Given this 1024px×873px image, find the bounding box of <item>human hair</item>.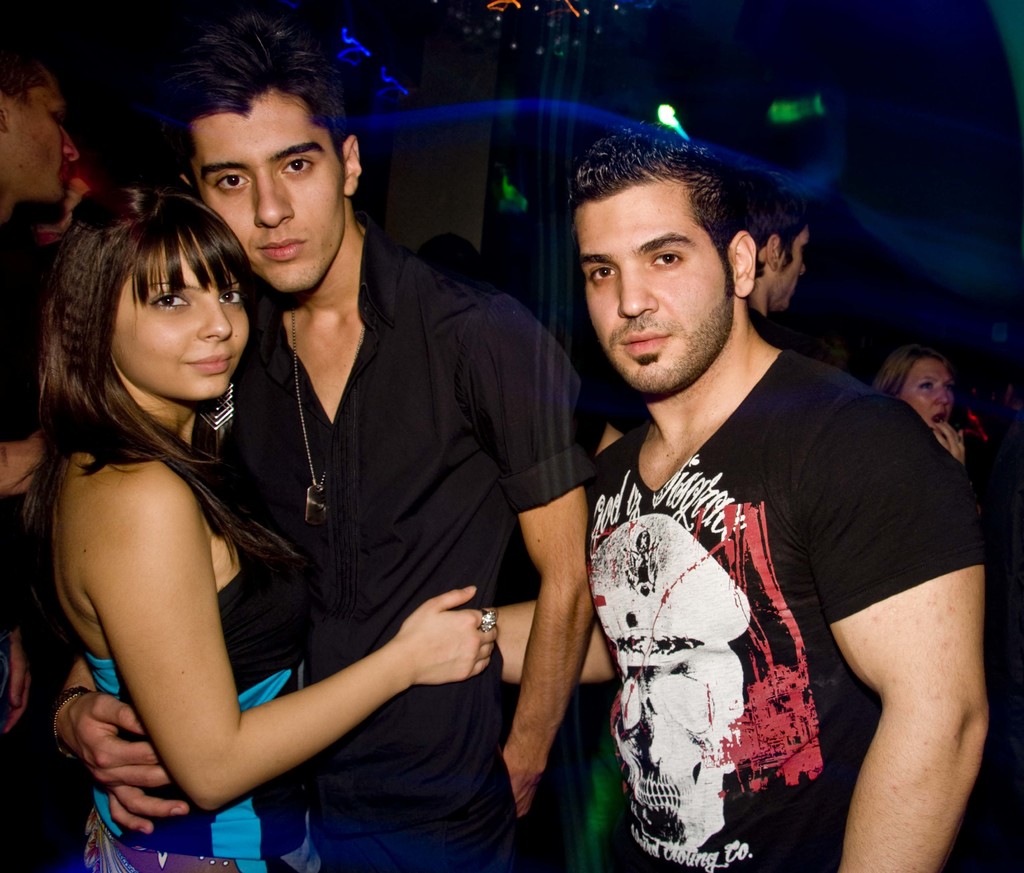
box=[0, 38, 49, 113].
